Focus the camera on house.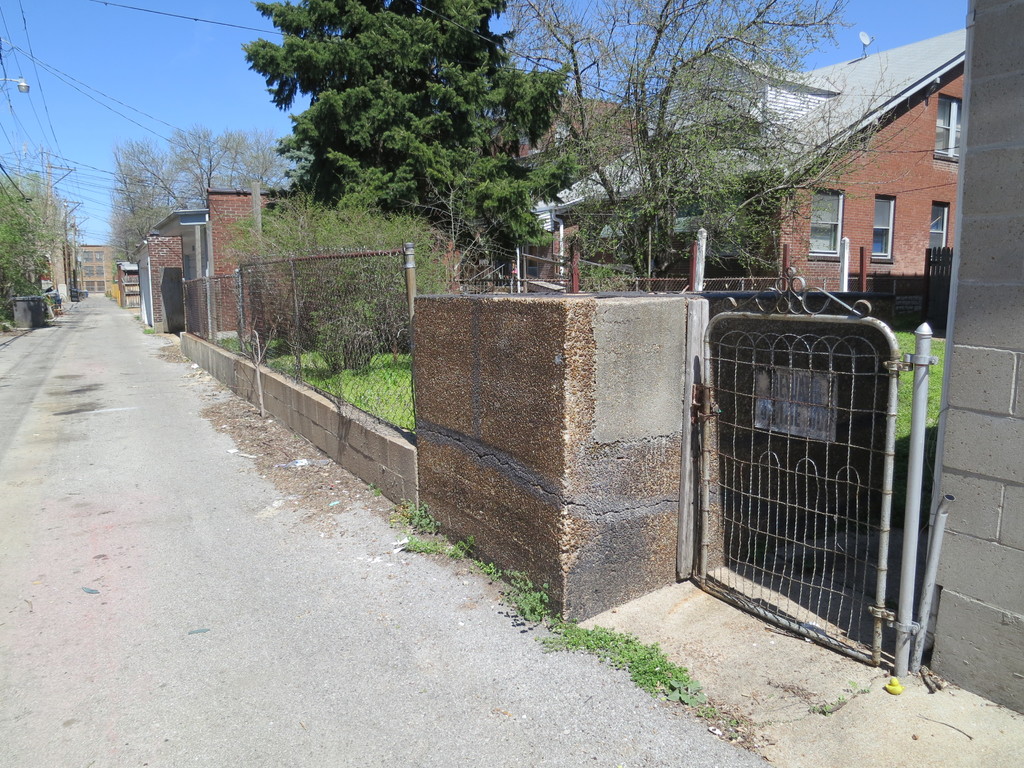
Focus region: 148, 182, 308, 344.
